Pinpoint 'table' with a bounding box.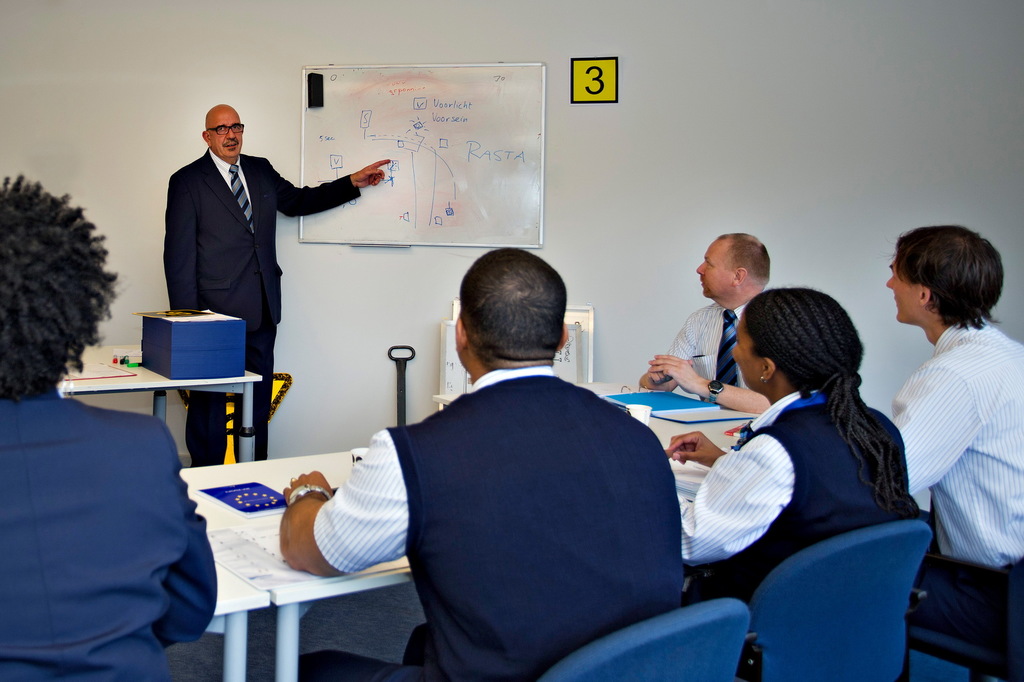
{"x1": 181, "y1": 418, "x2": 743, "y2": 680}.
